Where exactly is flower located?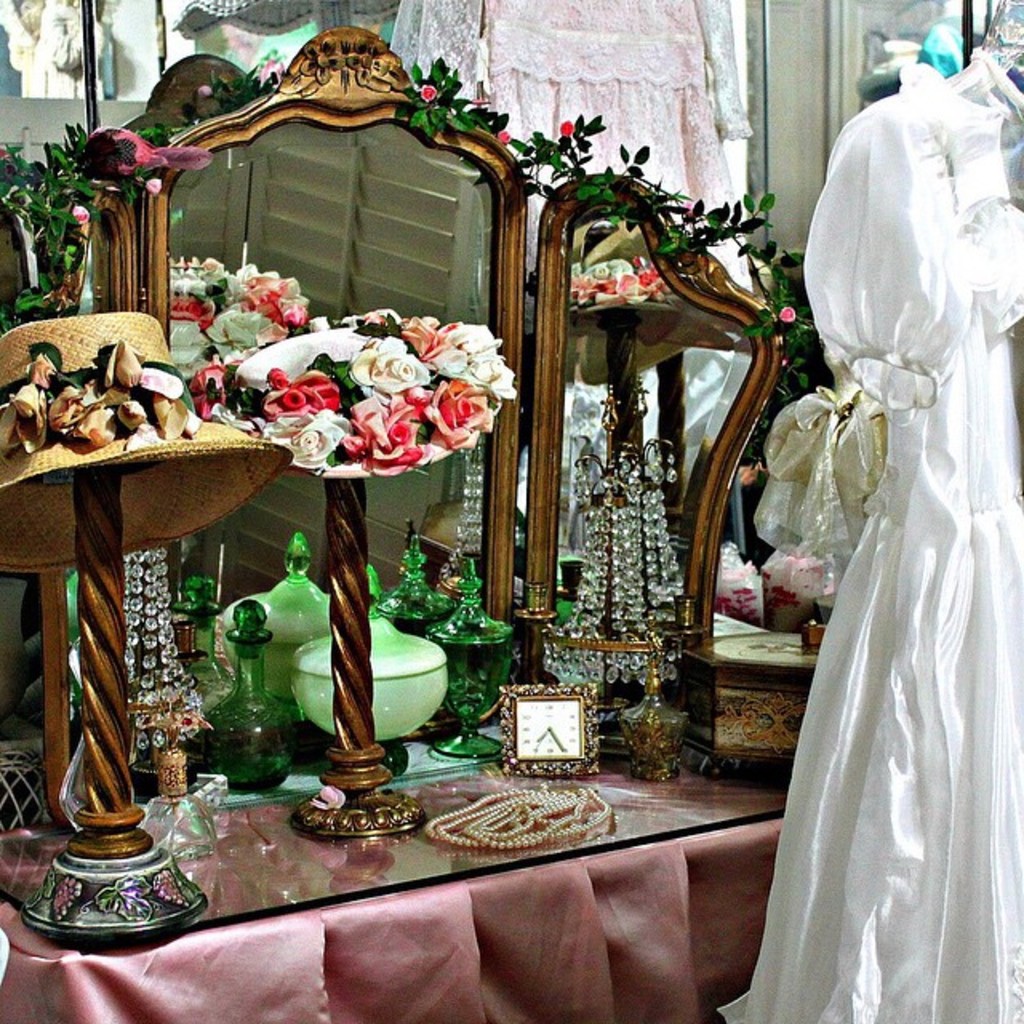
Its bounding box is box(494, 123, 515, 146).
